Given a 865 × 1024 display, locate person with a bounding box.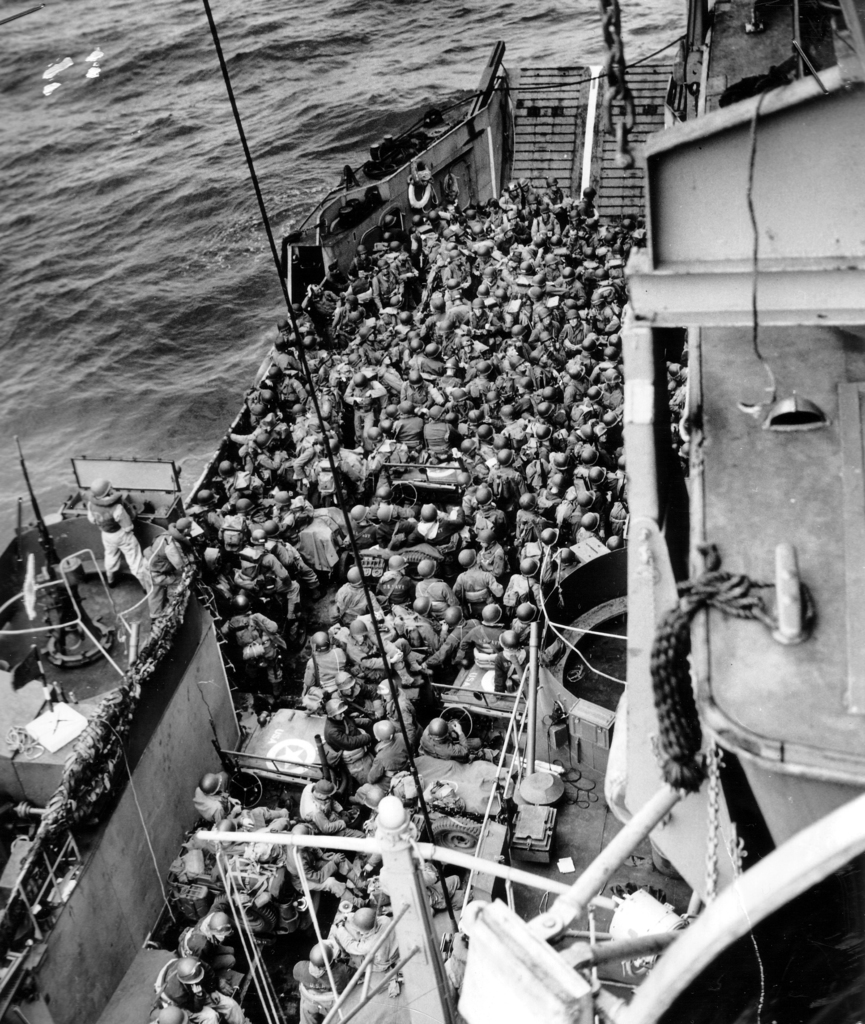
Located: x1=181 y1=911 x2=241 y2=975.
